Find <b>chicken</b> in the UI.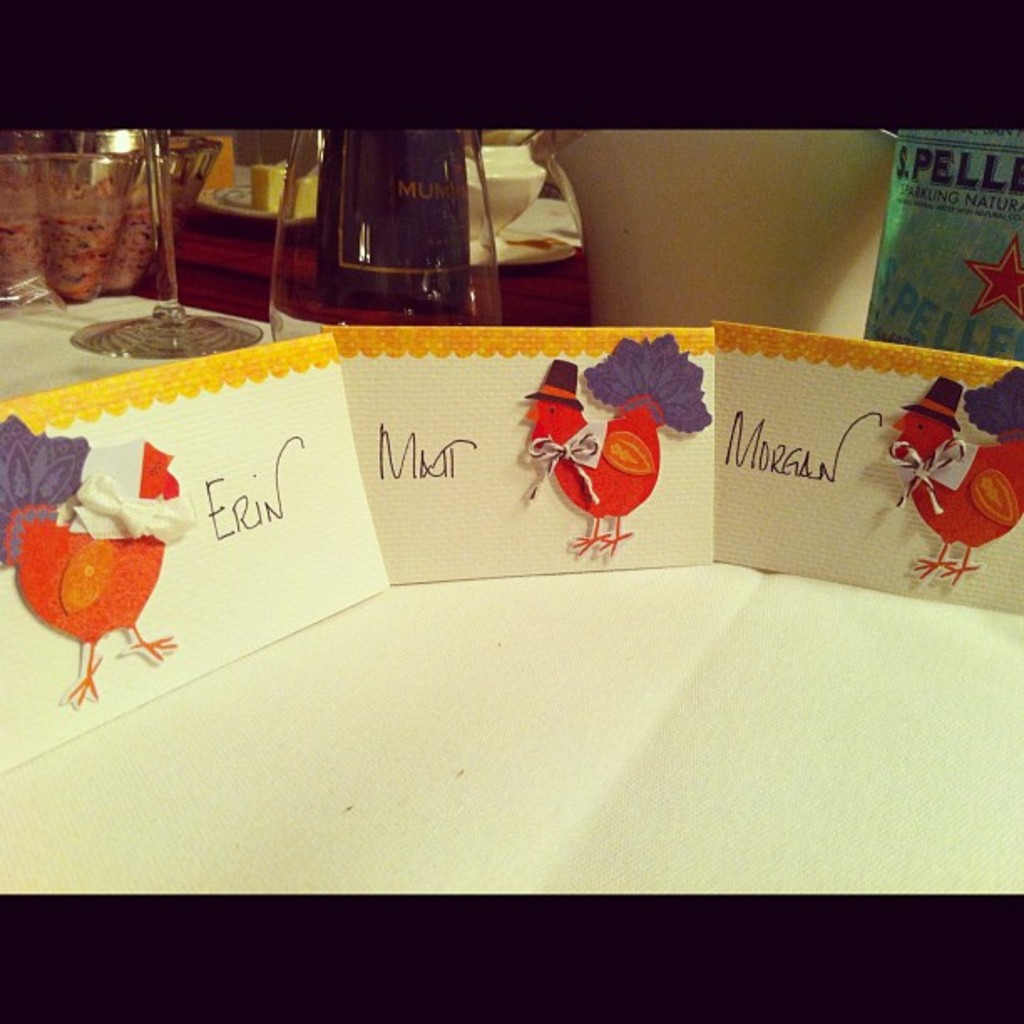
UI element at (left=878, top=373, right=1022, bottom=589).
